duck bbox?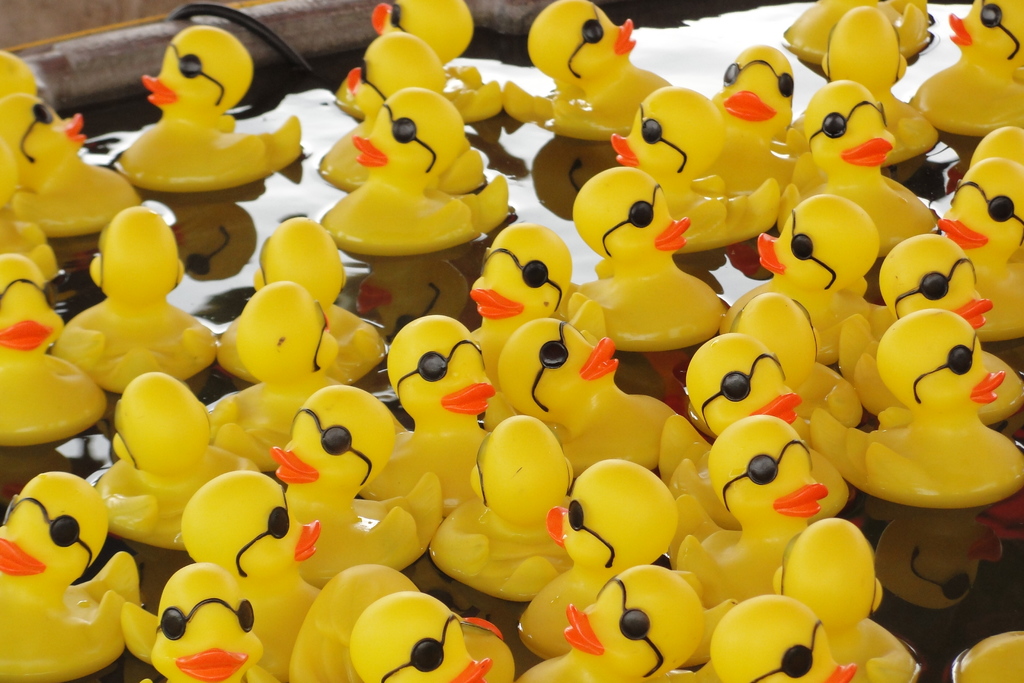
x1=611 y1=83 x2=801 y2=278
